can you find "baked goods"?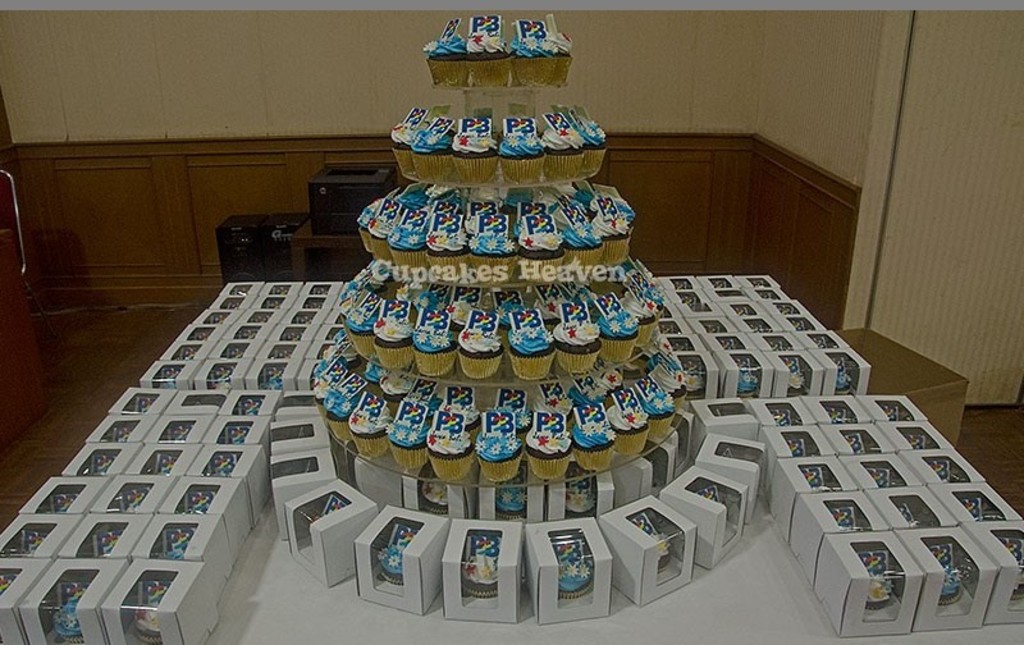
Yes, bounding box: bbox(136, 604, 164, 644).
